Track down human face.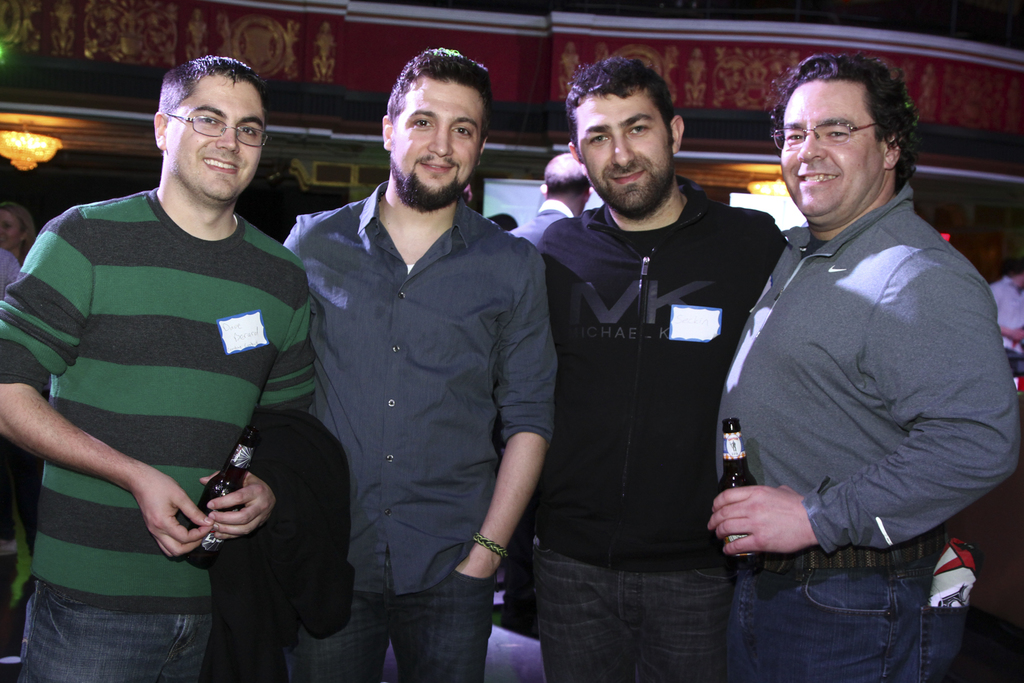
Tracked to bbox(584, 89, 675, 215).
